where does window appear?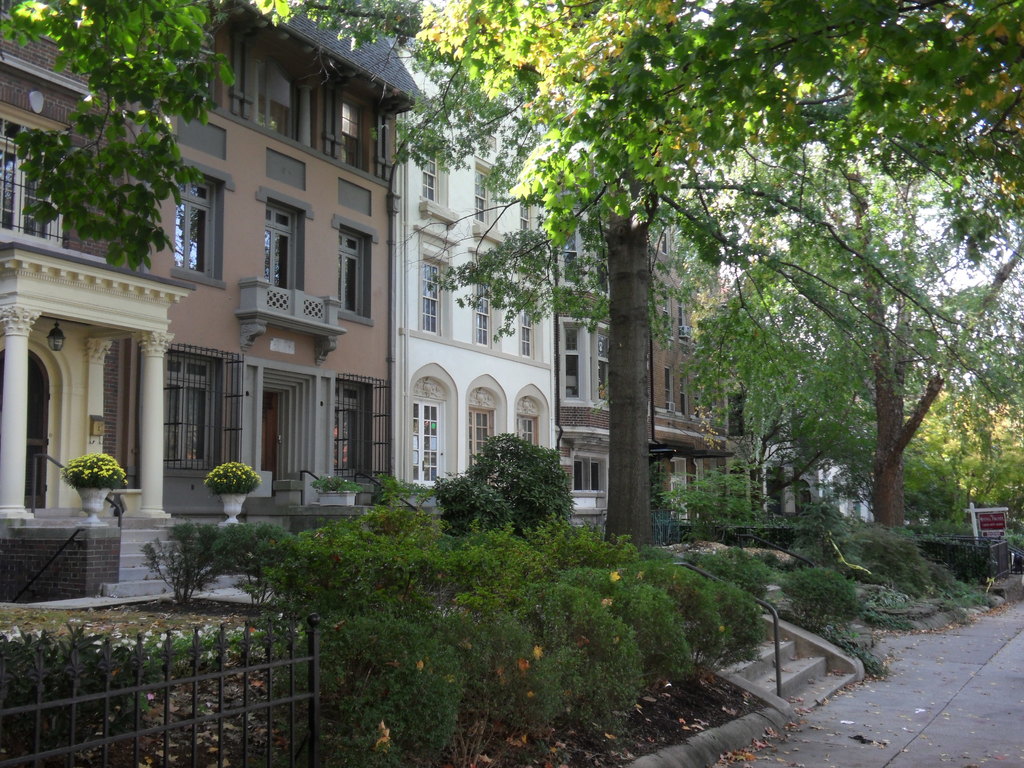
Appears at [0, 114, 70, 246].
